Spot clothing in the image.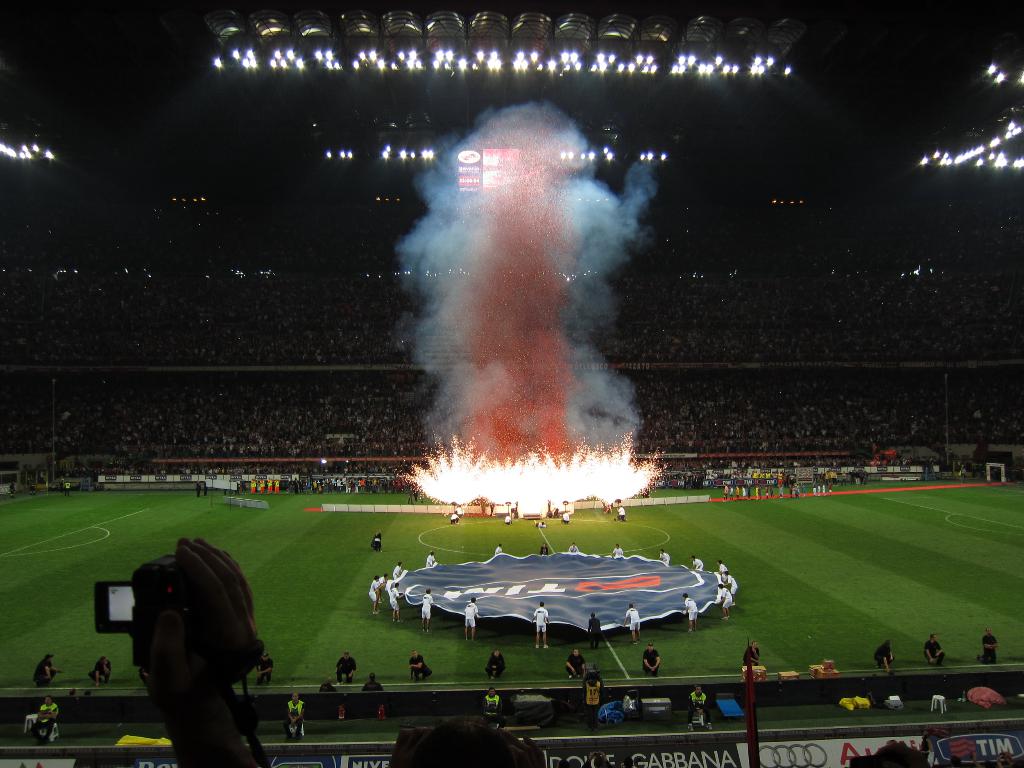
clothing found at x1=388 y1=585 x2=398 y2=611.
